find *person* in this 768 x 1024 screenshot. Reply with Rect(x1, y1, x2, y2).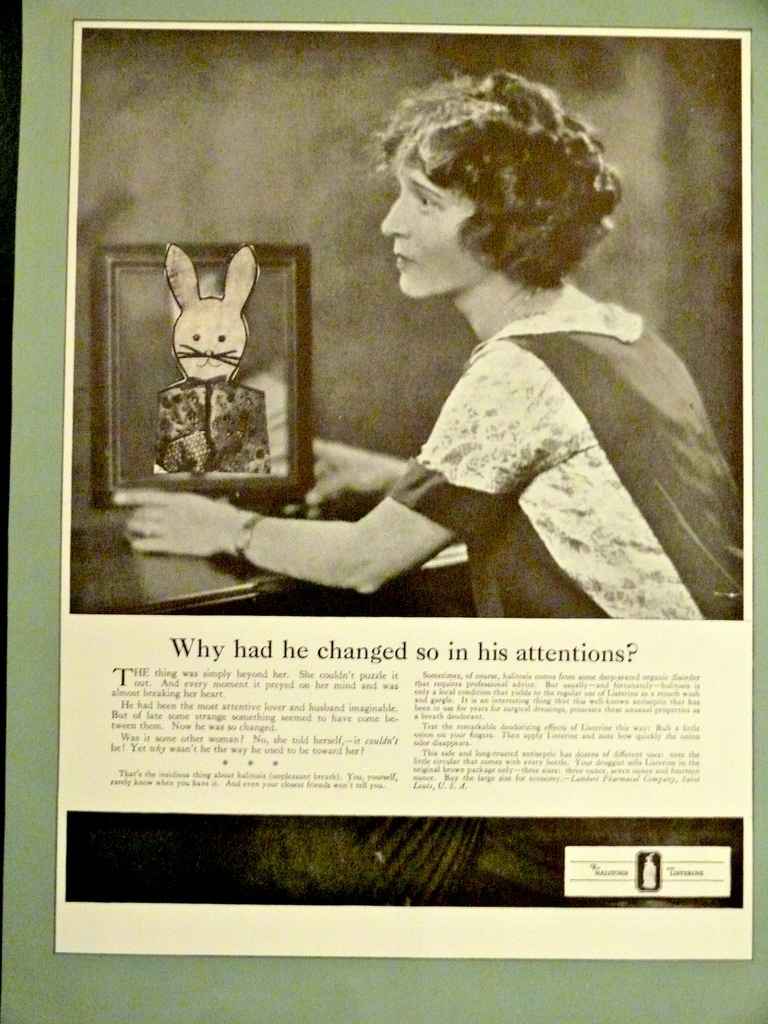
Rect(119, 70, 746, 614).
